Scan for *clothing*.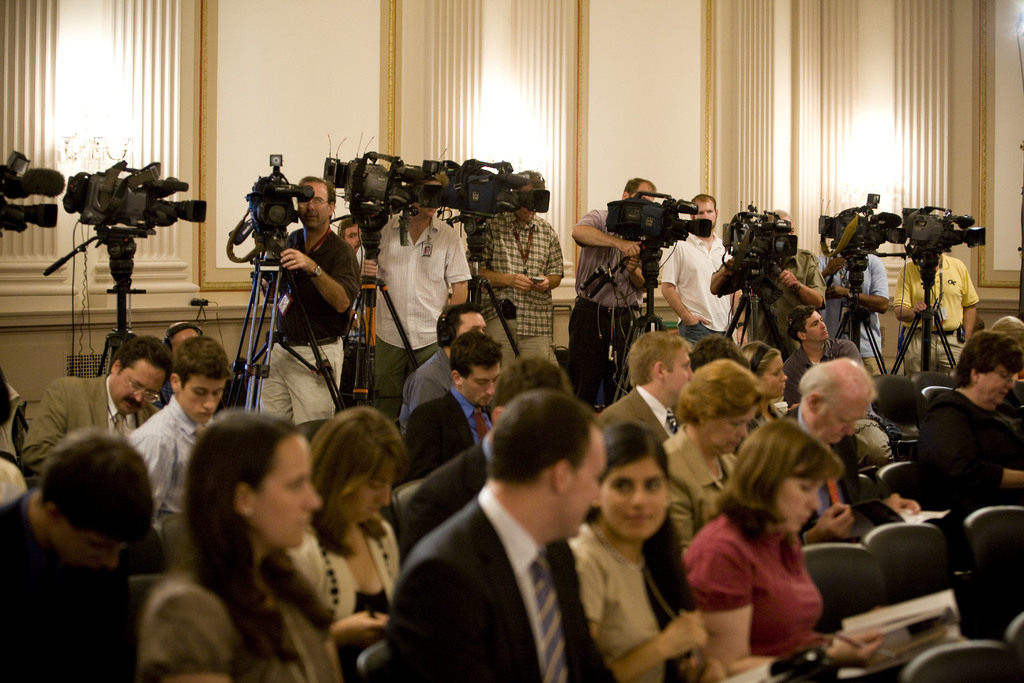
Scan result: pyautogui.locateOnScreen(24, 372, 163, 483).
